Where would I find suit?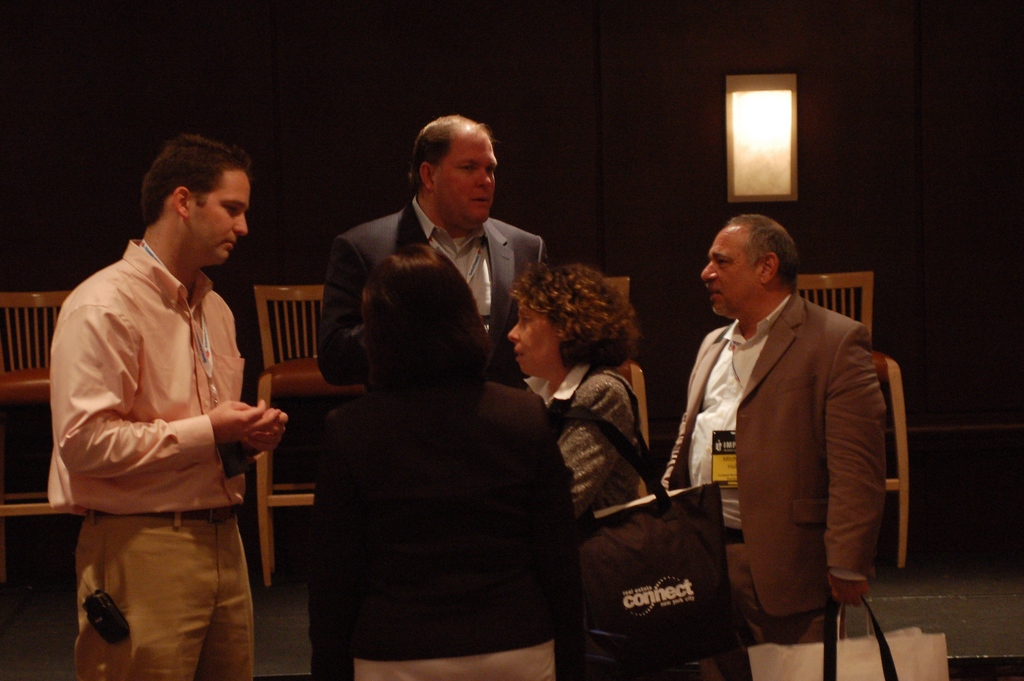
At region(304, 366, 588, 660).
